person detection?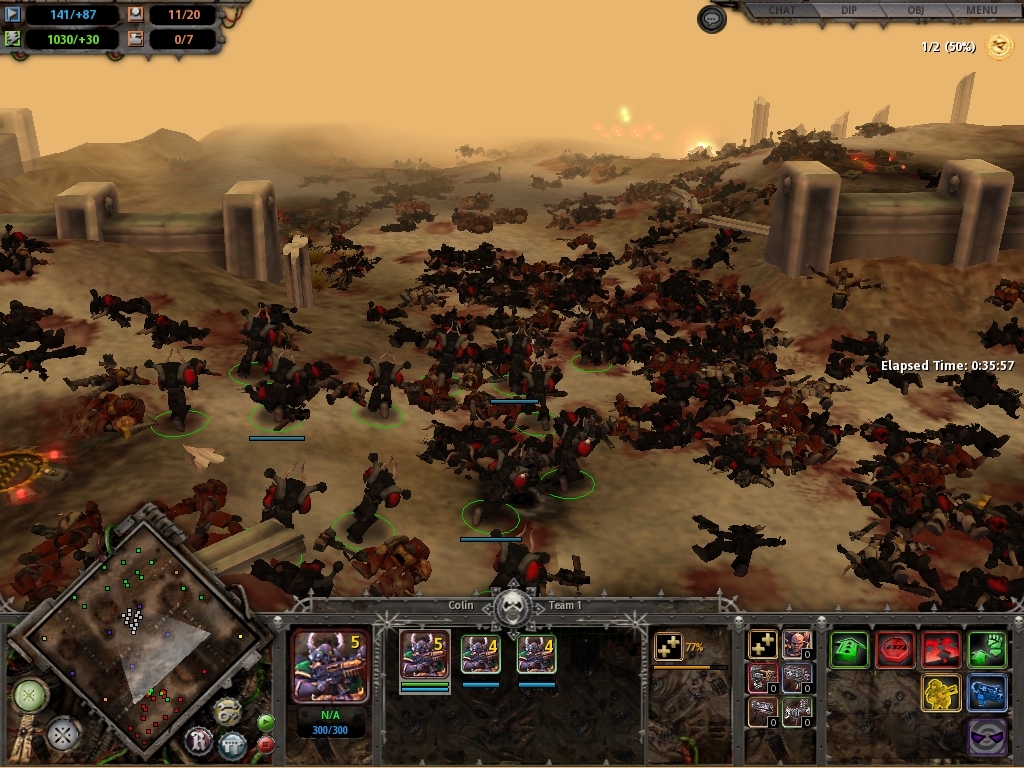
0, 217, 62, 290
